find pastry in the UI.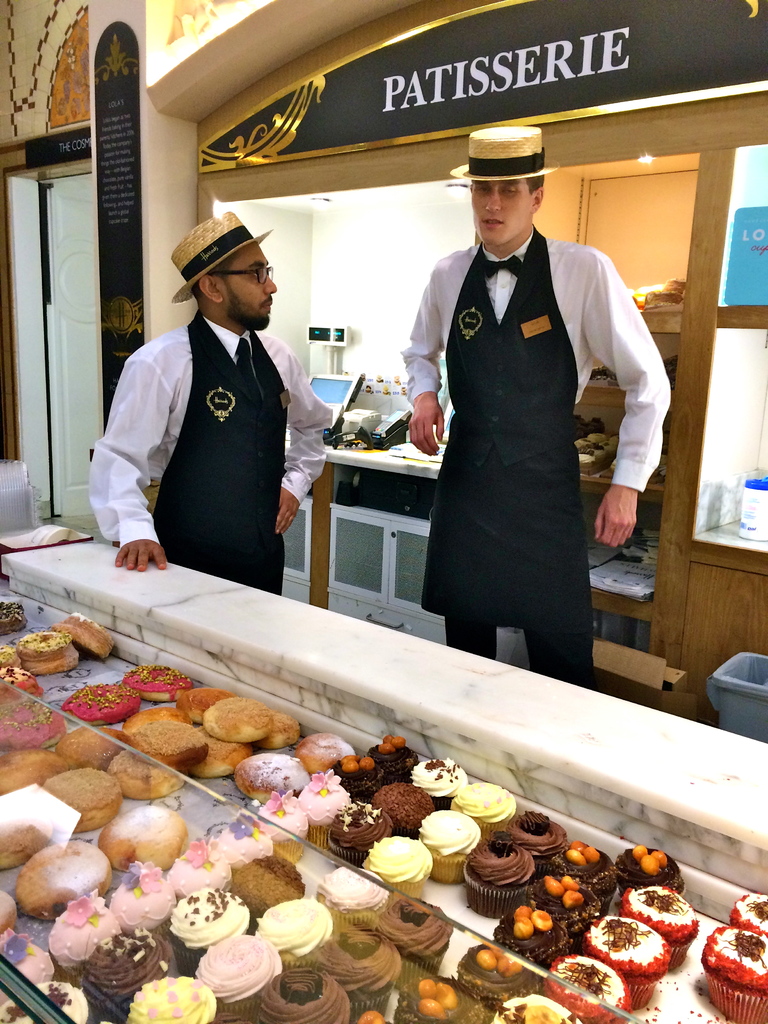
UI element at x1=62, y1=683, x2=139, y2=725.
